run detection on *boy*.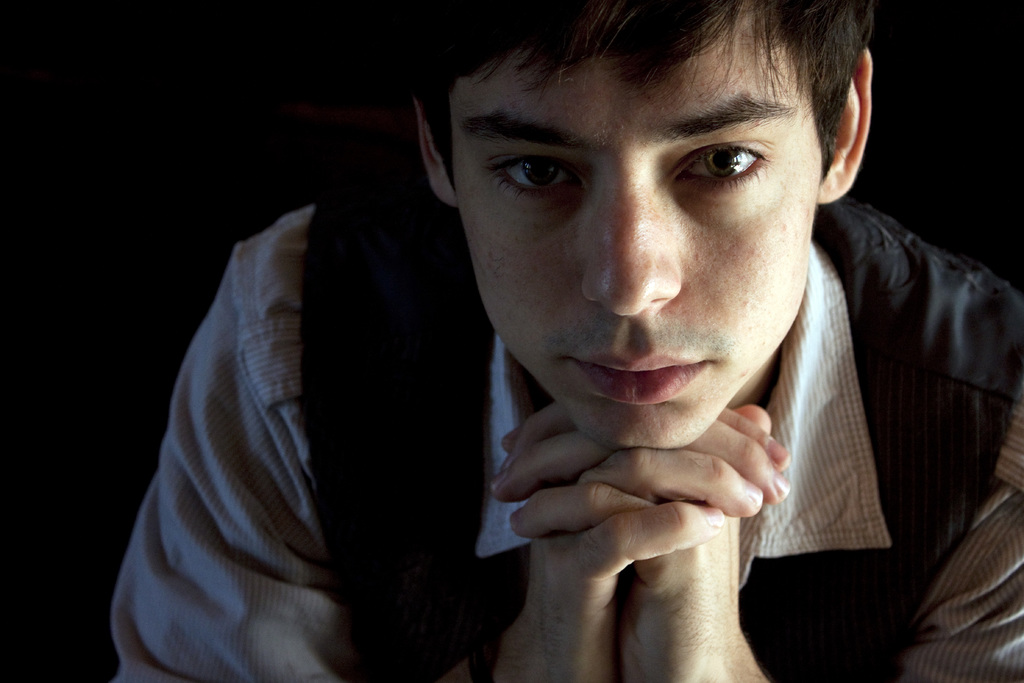
Result: l=109, t=0, r=1023, b=682.
